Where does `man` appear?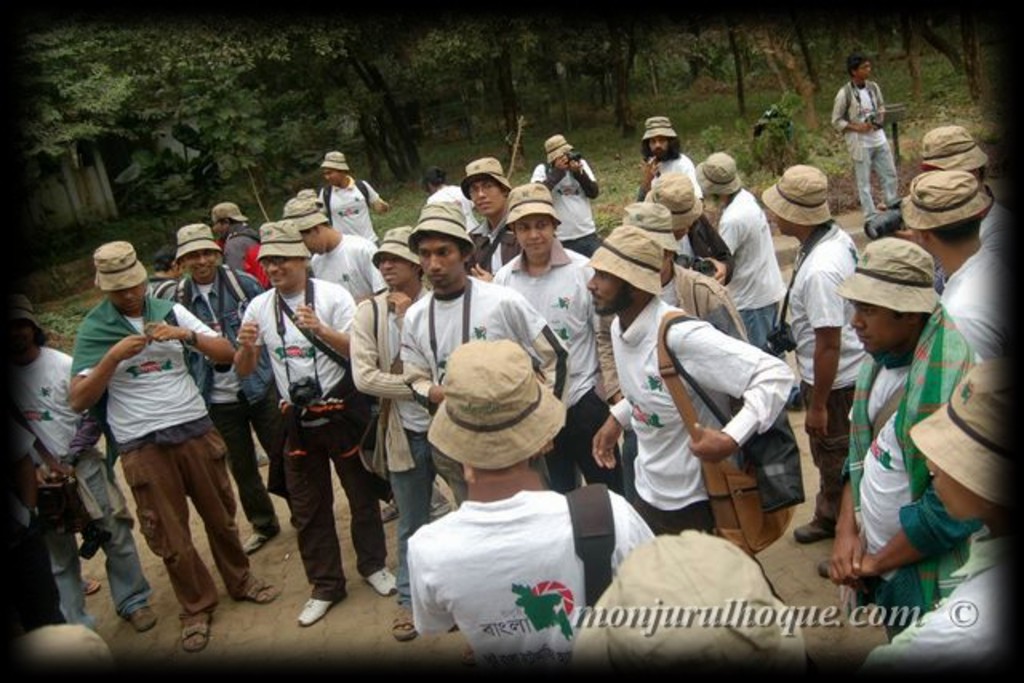
Appears at [x1=635, y1=117, x2=704, y2=200].
